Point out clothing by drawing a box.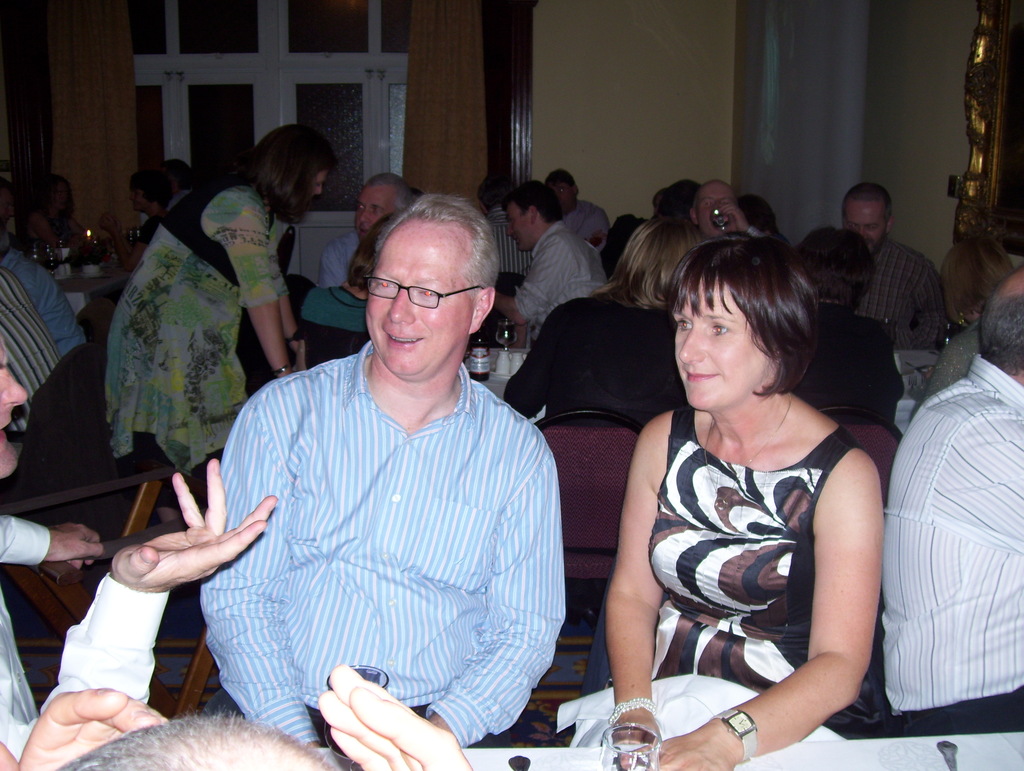
detection(790, 297, 900, 438).
